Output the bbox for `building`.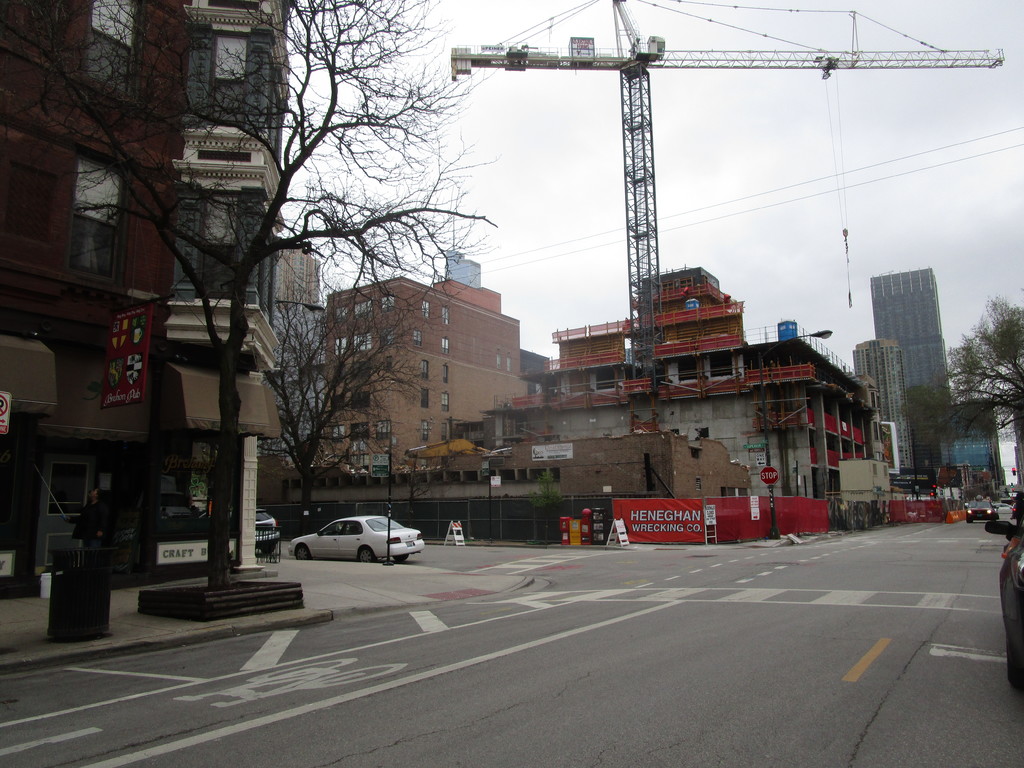
l=866, t=267, r=955, b=404.
